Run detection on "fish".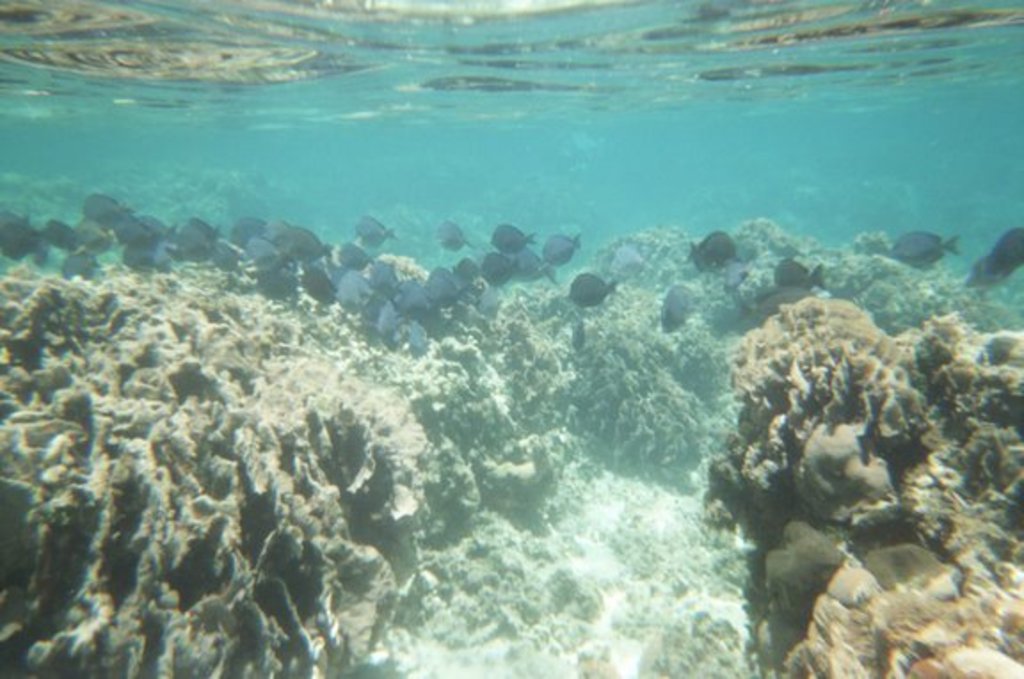
Result: 777/258/827/297.
